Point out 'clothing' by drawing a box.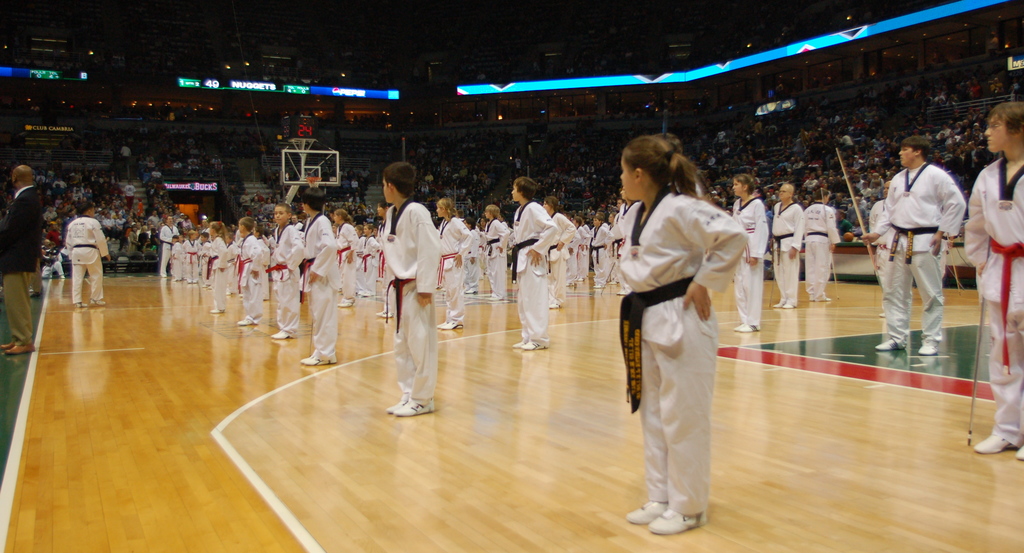
(x1=545, y1=210, x2=578, y2=312).
